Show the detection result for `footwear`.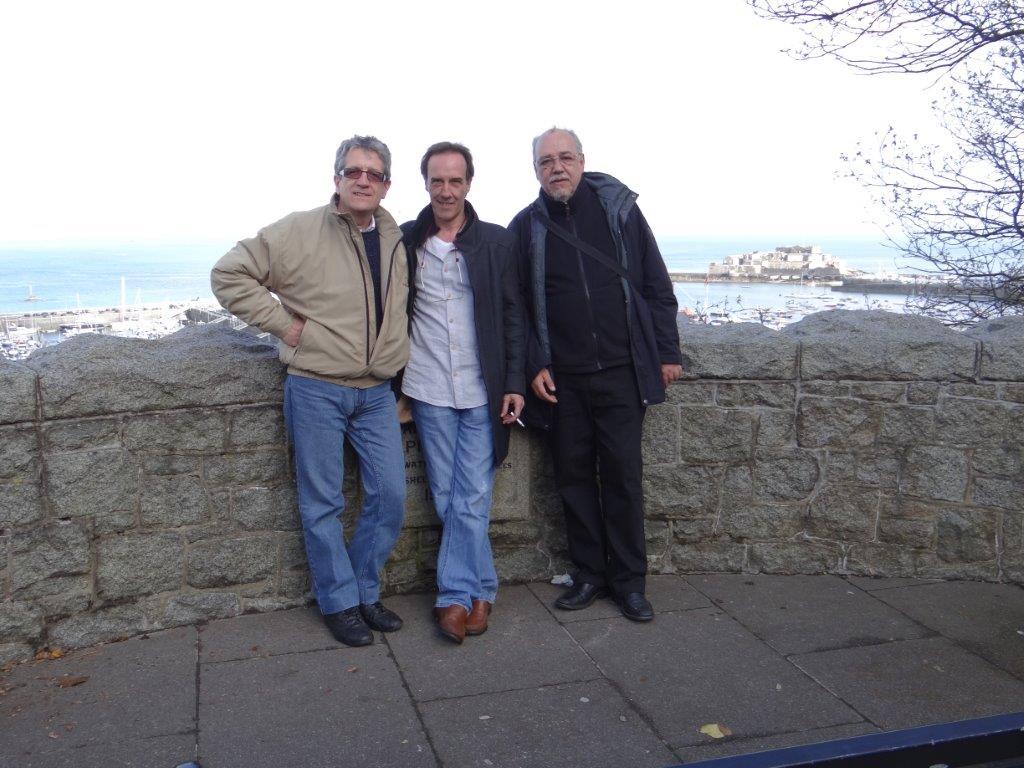
l=321, t=606, r=377, b=653.
